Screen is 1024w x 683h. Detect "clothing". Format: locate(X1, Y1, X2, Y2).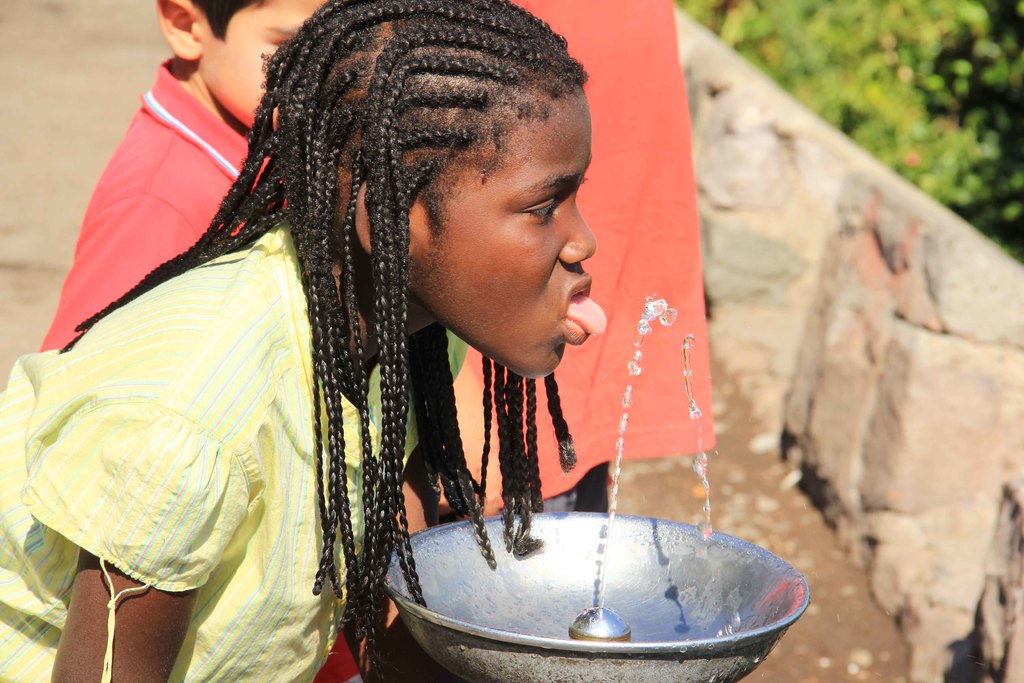
locate(42, 47, 275, 358).
